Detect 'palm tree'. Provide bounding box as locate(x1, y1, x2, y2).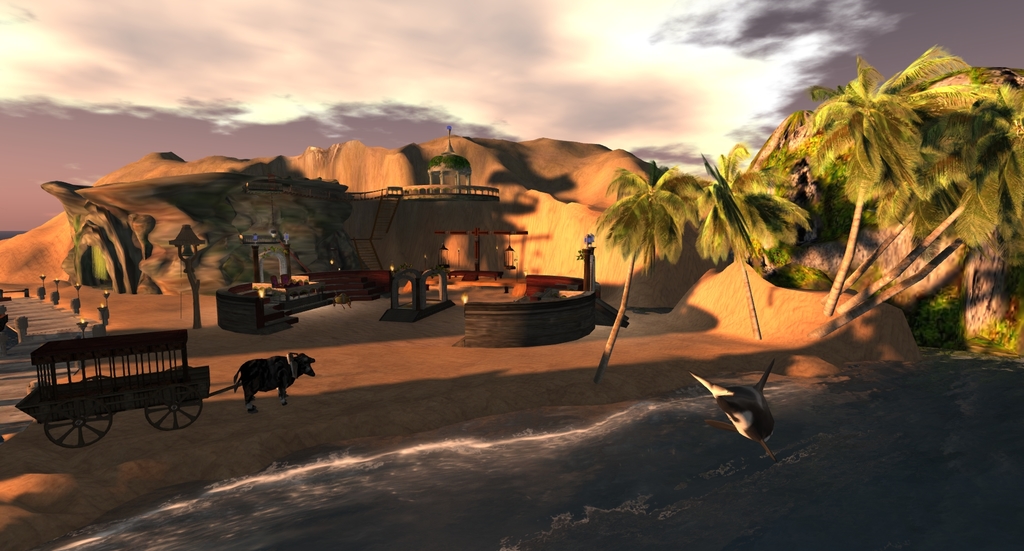
locate(752, 52, 990, 371).
